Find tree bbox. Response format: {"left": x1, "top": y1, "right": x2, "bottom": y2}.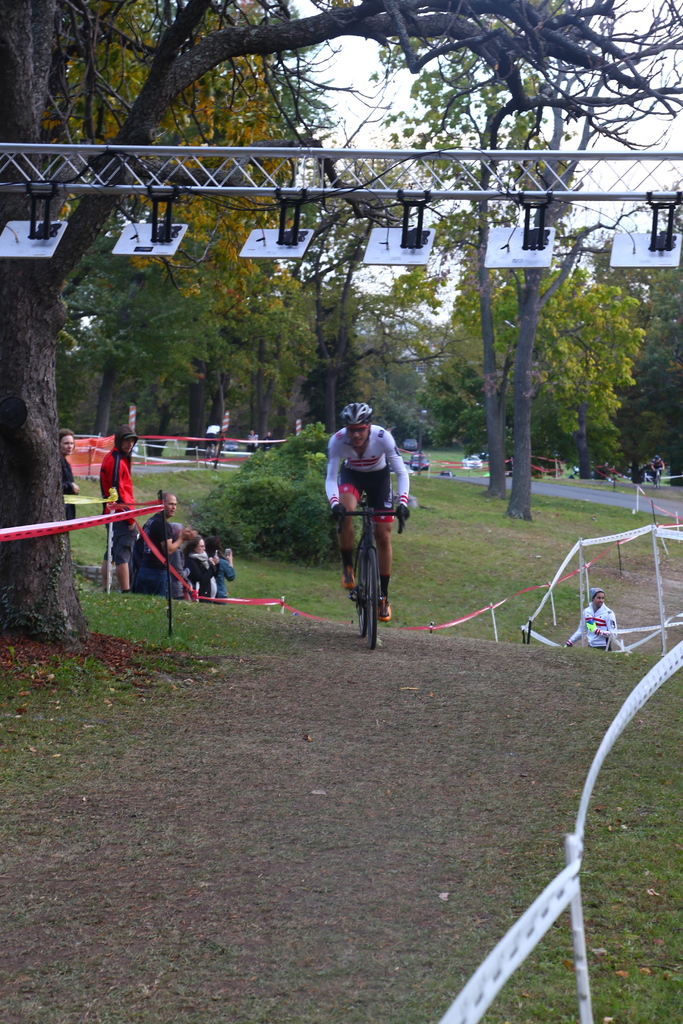
{"left": 417, "top": 203, "right": 654, "bottom": 483}.
